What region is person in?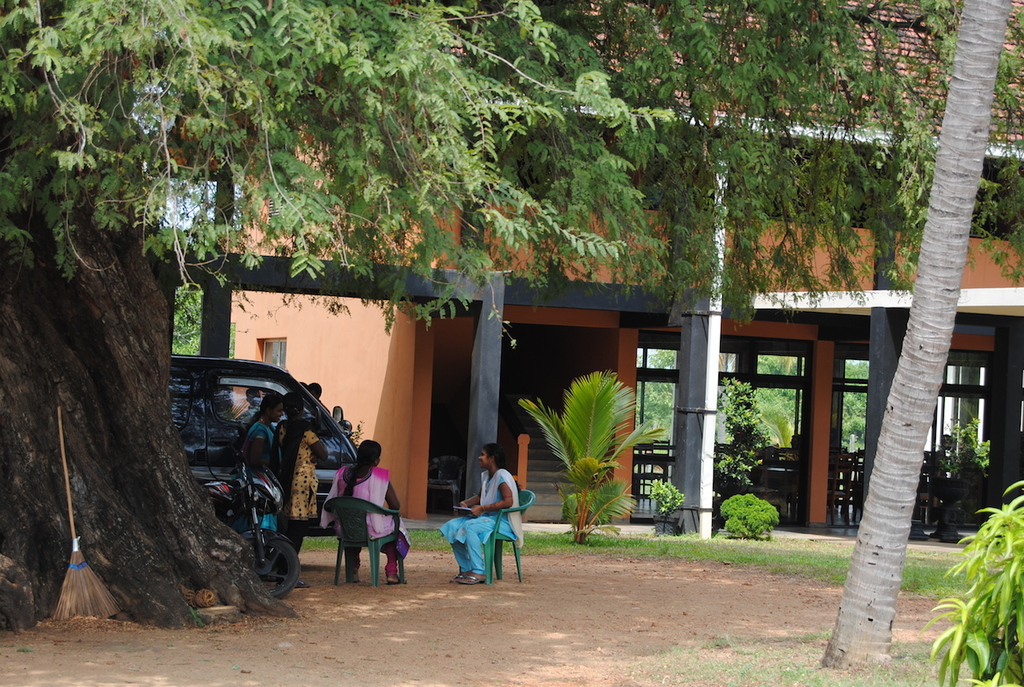
crop(278, 393, 322, 584).
